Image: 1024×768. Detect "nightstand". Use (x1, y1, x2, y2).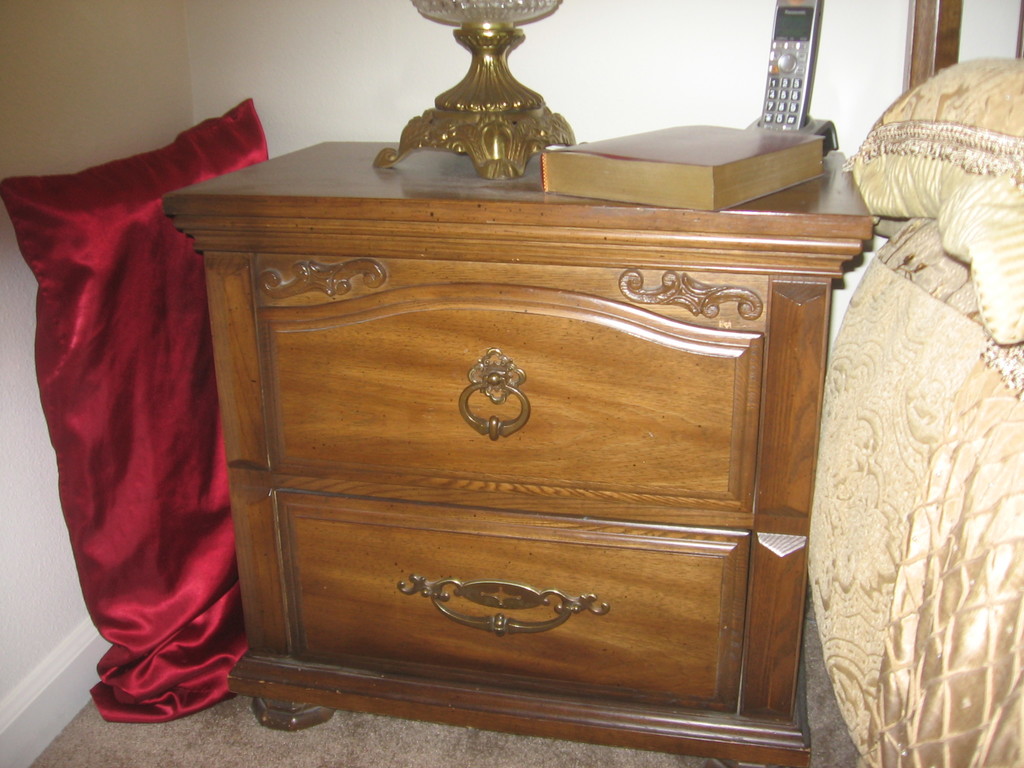
(160, 141, 868, 767).
